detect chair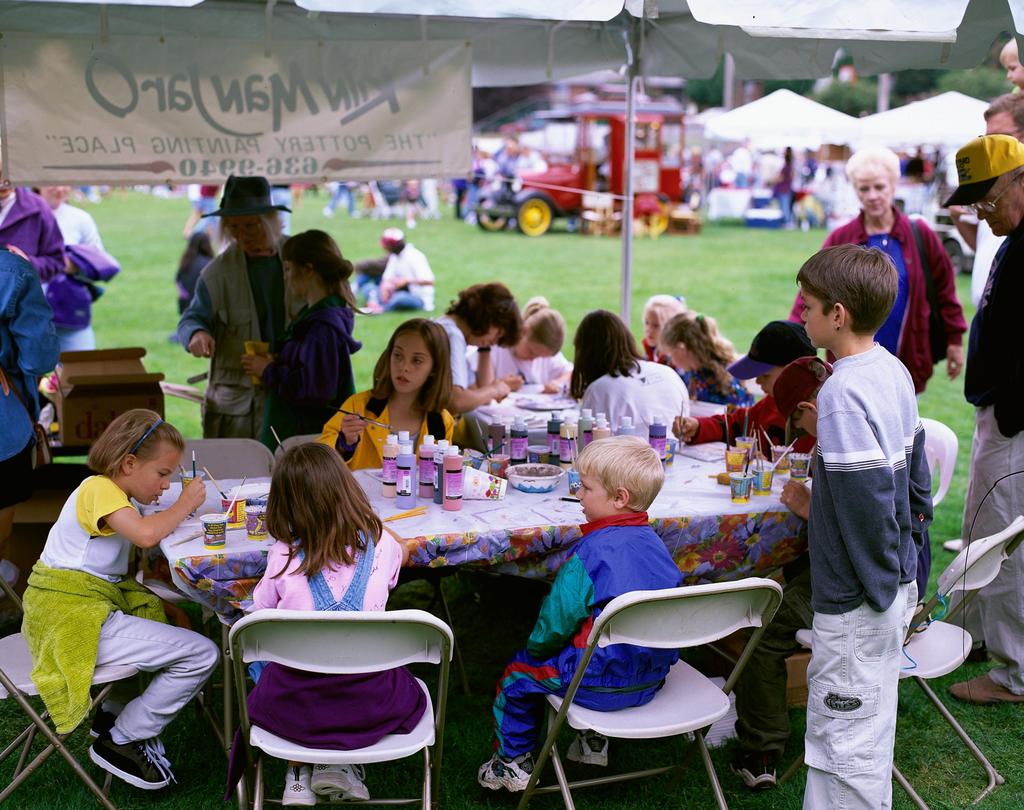
<bbox>522, 563, 798, 800</bbox>
